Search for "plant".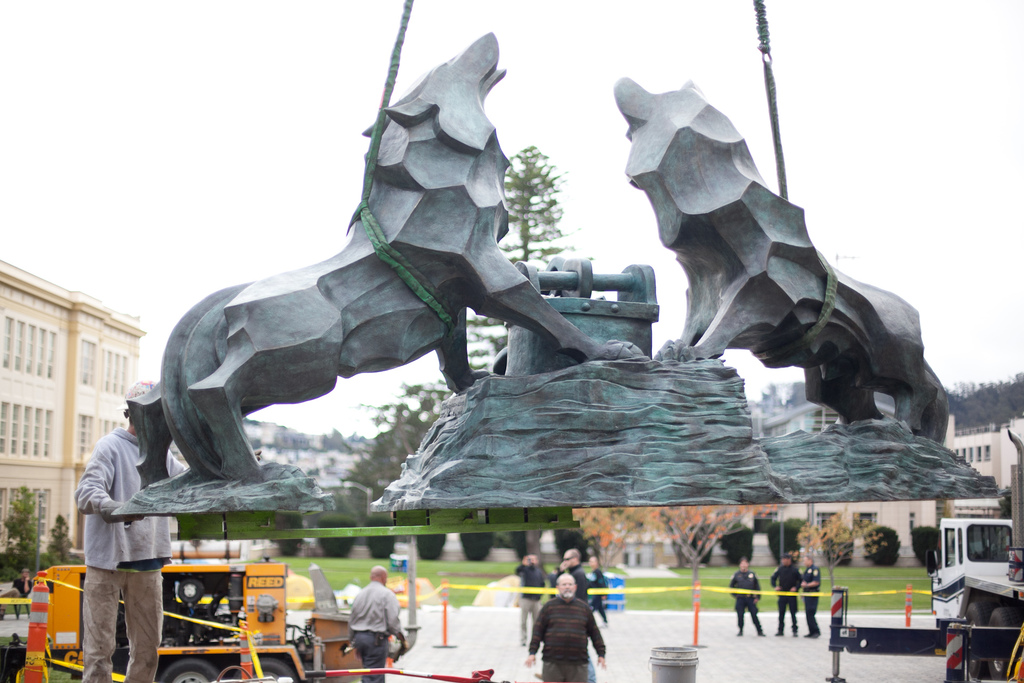
Found at <box>416,536,449,559</box>.
